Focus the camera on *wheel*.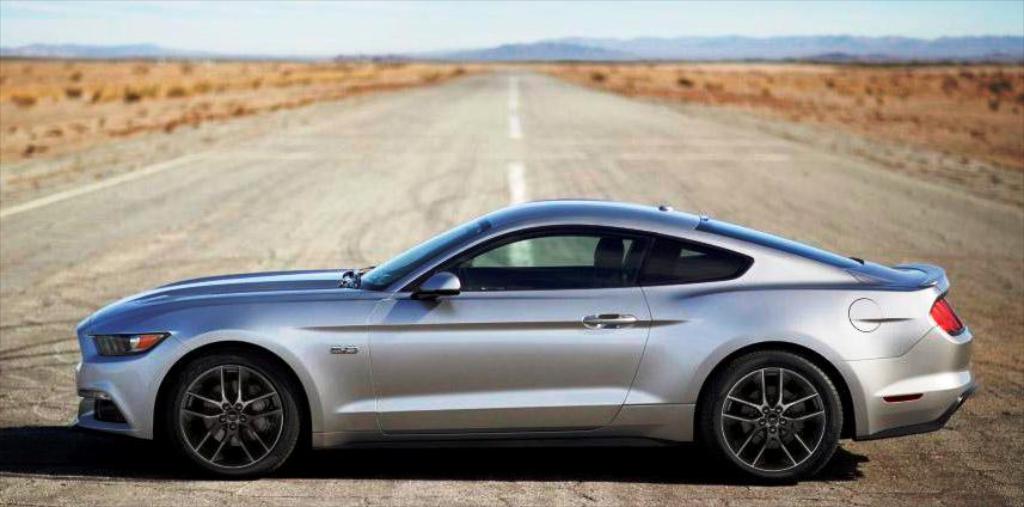
Focus region: (157, 355, 302, 474).
